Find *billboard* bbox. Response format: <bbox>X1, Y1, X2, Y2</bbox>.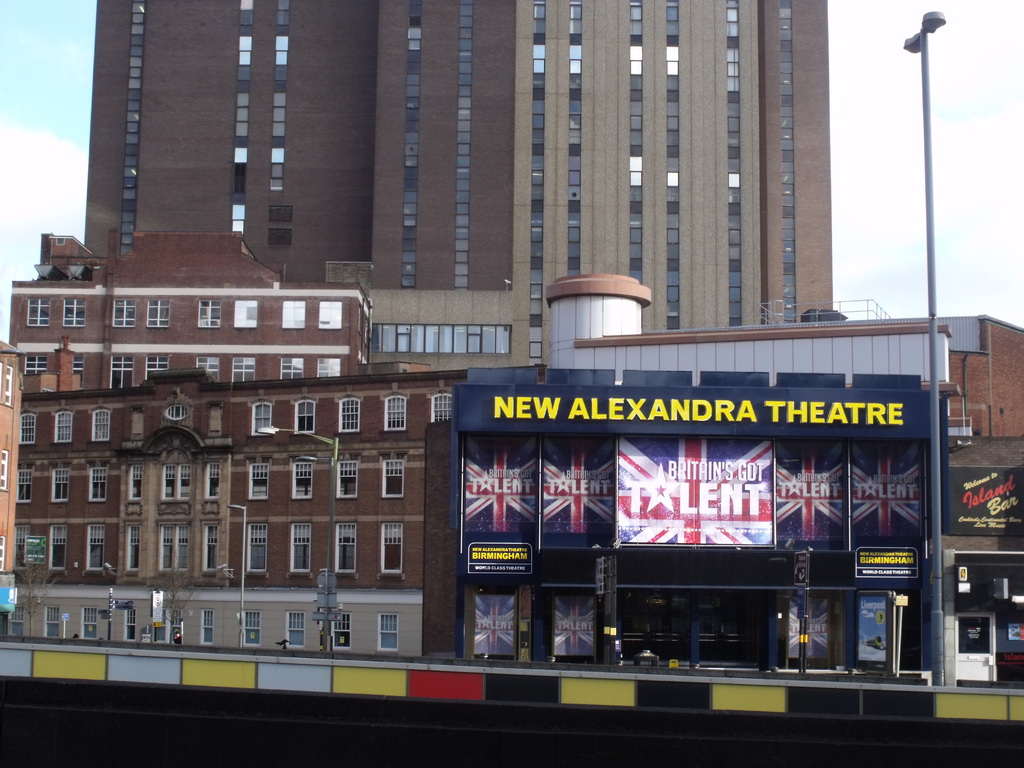
<bbox>943, 467, 1020, 535</bbox>.
